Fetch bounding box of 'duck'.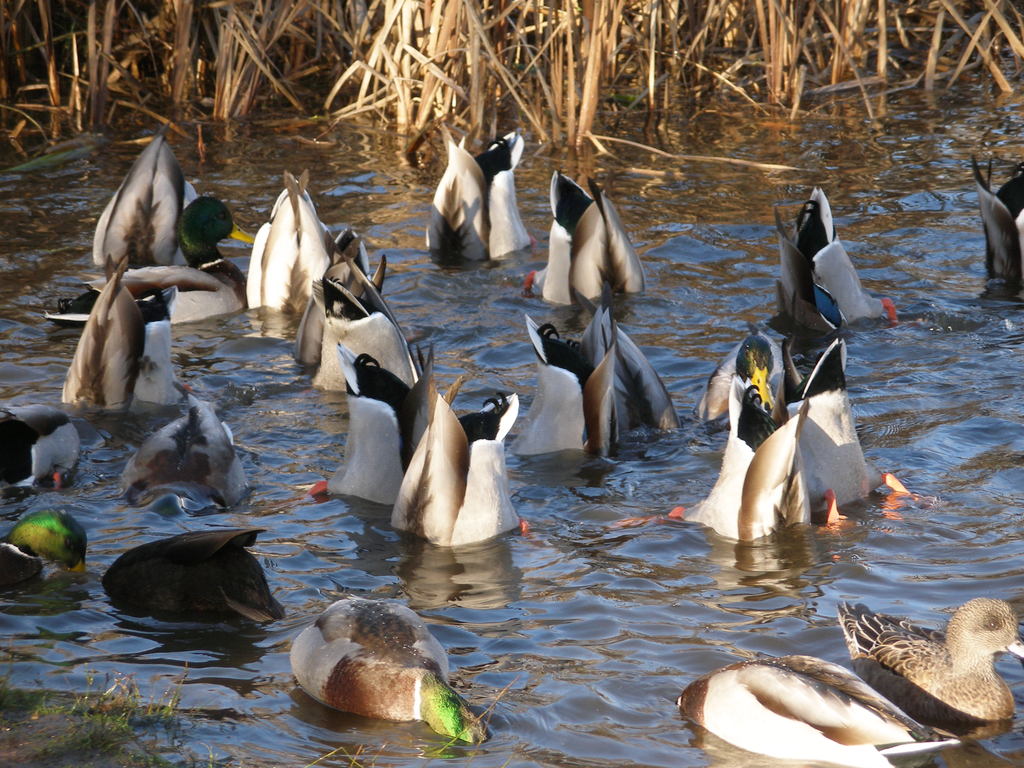
Bbox: bbox=(773, 173, 891, 352).
